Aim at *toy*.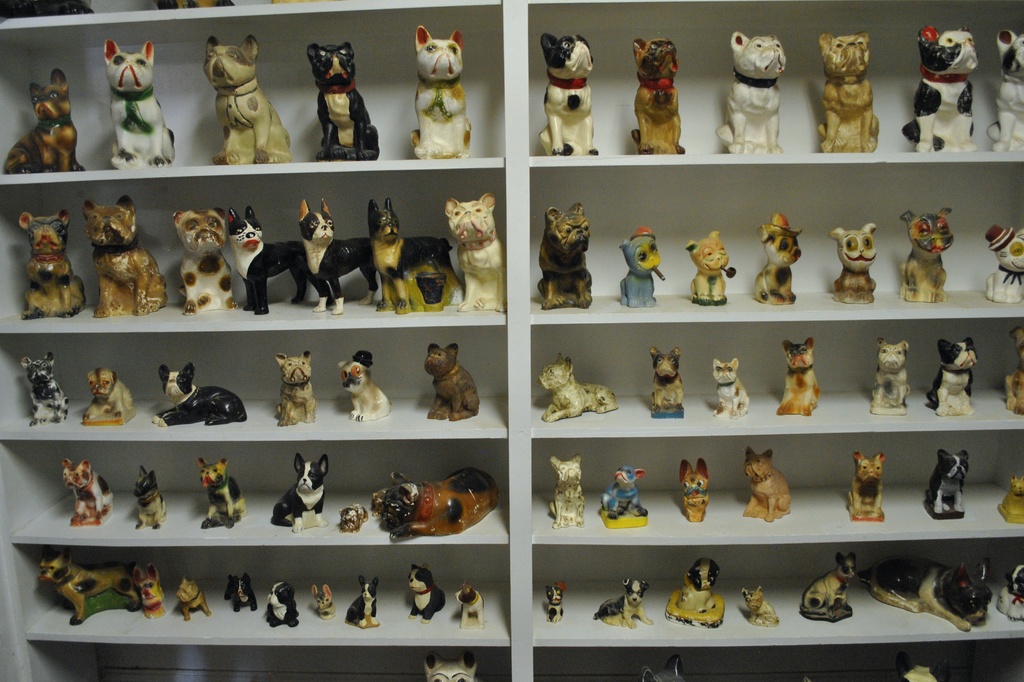
Aimed at [left=67, top=463, right=113, bottom=523].
